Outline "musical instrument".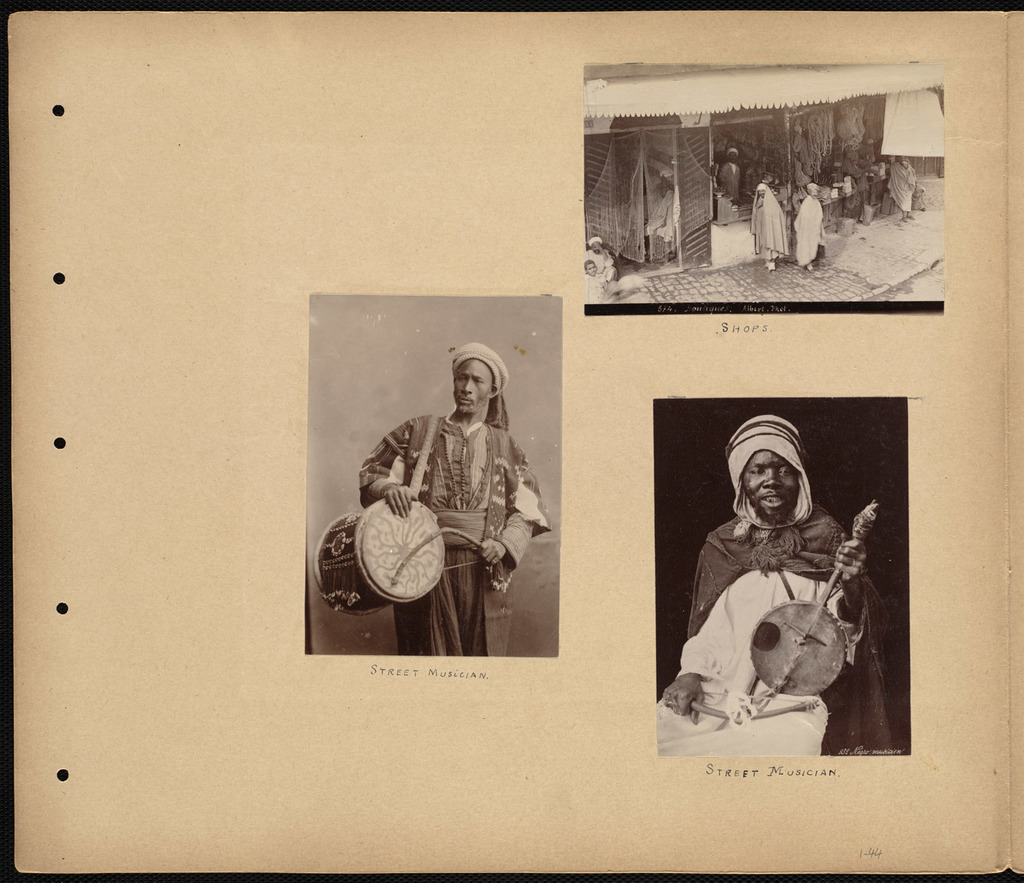
Outline: 687, 502, 874, 728.
